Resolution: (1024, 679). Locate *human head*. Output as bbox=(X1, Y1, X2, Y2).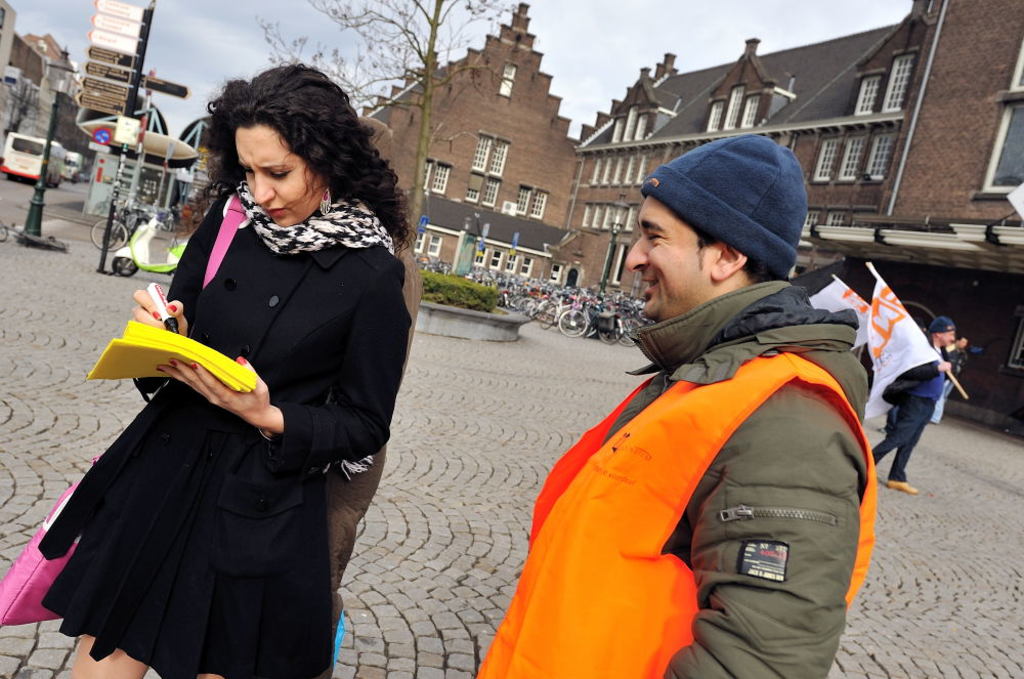
bbox=(927, 320, 954, 343).
